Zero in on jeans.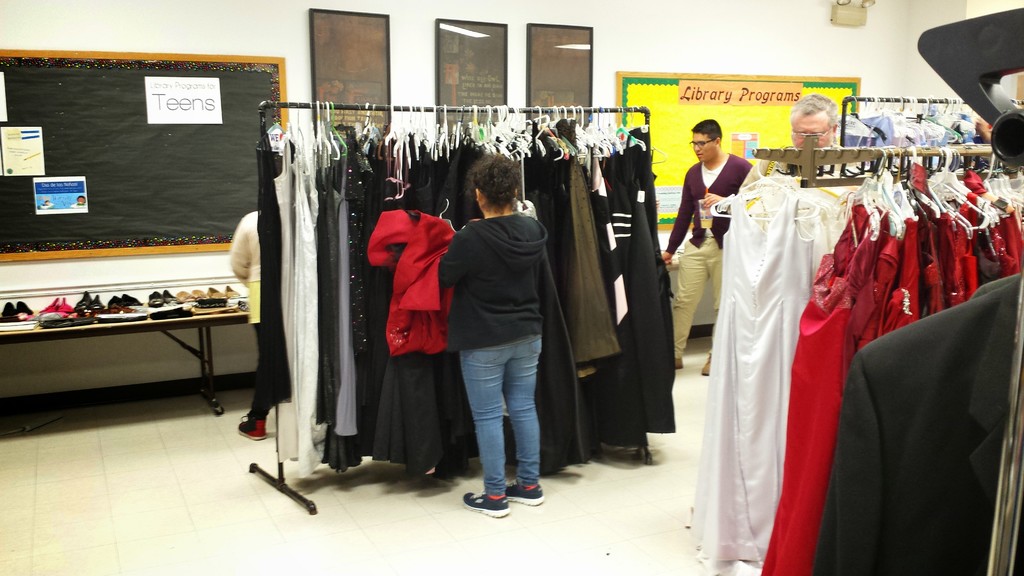
Zeroed in: select_region(246, 323, 277, 415).
